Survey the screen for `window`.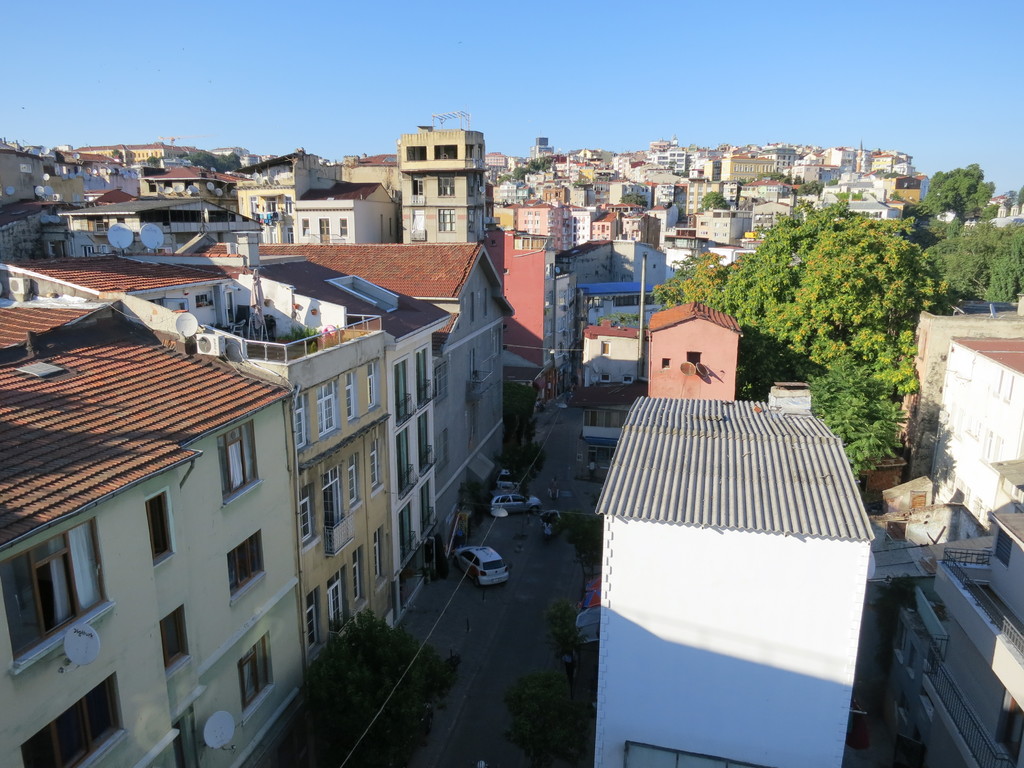
Survey found: [97, 245, 104, 256].
